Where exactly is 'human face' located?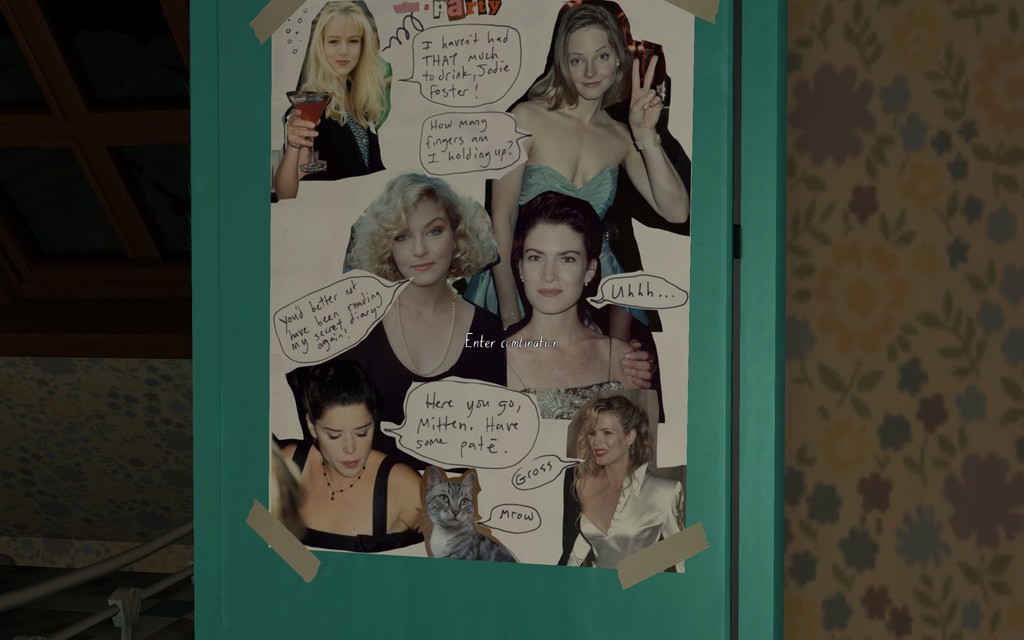
Its bounding box is <bbox>518, 226, 584, 314</bbox>.
